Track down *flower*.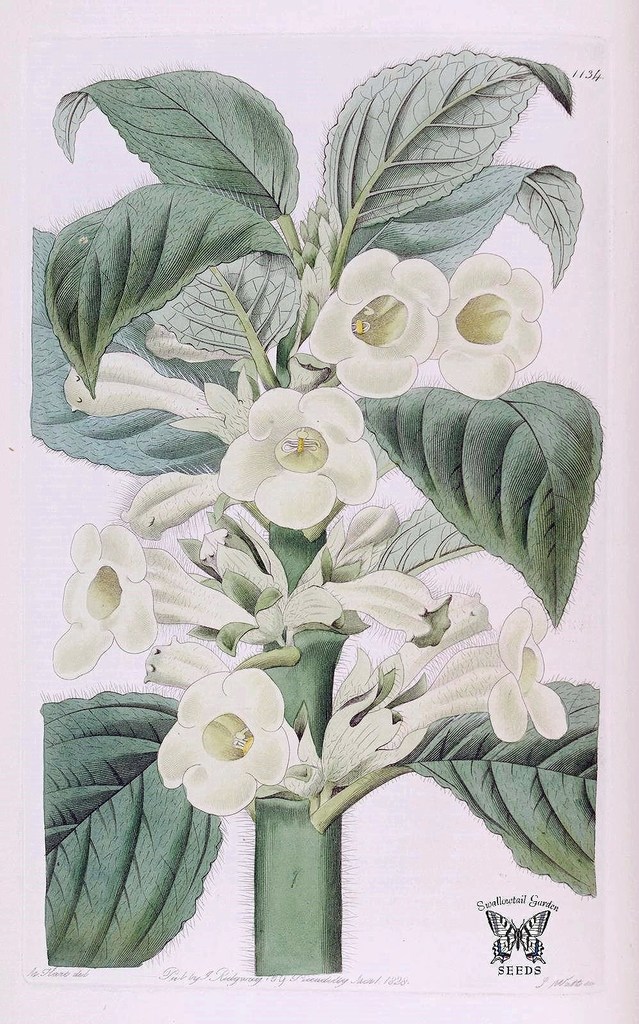
Tracked to (165, 662, 303, 826).
